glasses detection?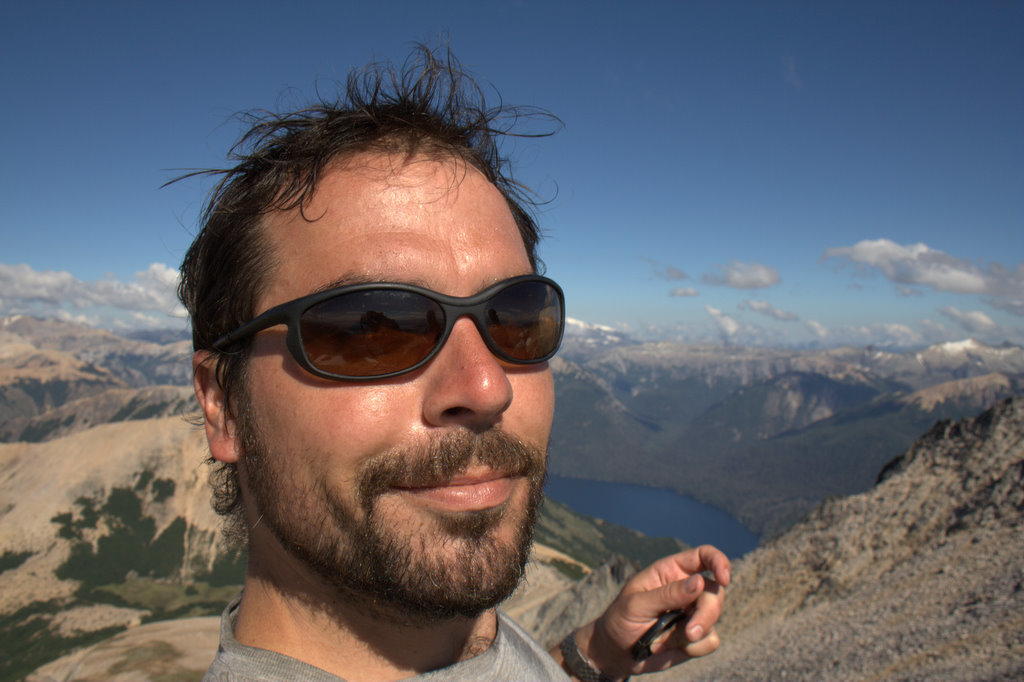
[x1=213, y1=276, x2=572, y2=385]
